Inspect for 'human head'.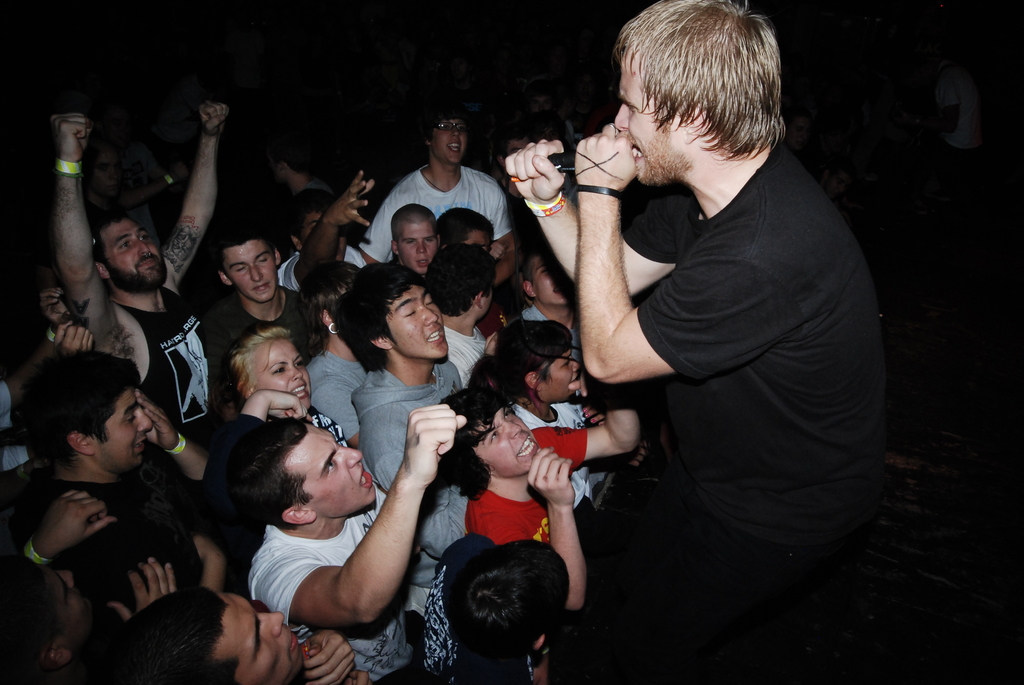
Inspection: 335:264:451:370.
